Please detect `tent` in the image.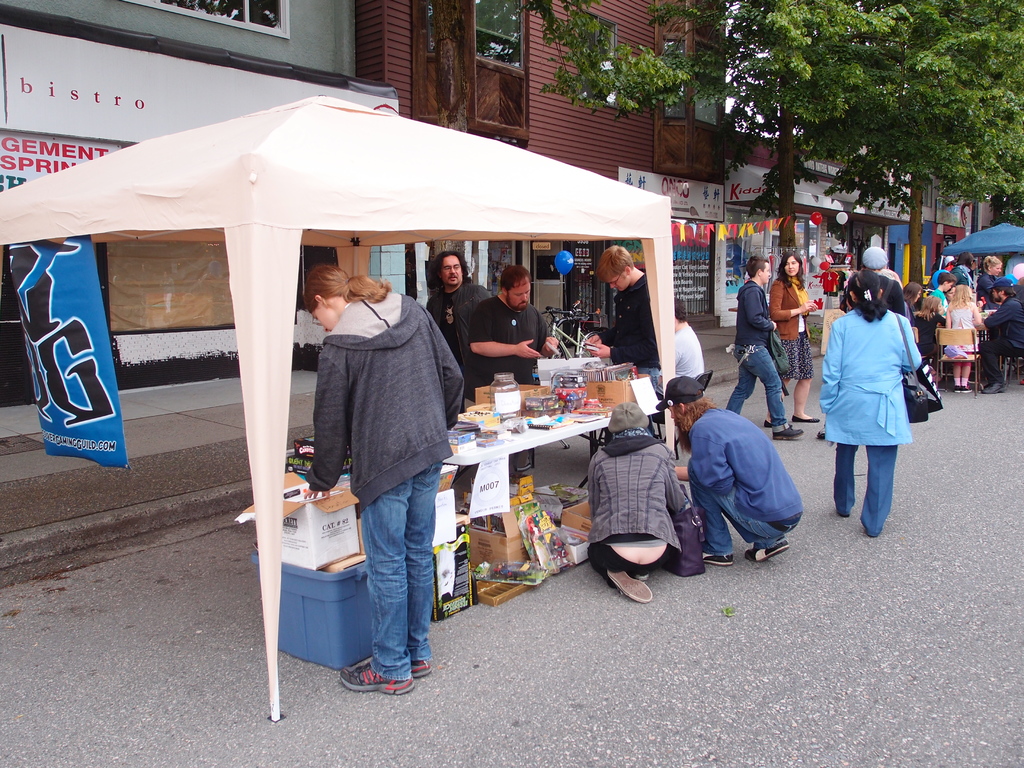
pyautogui.locateOnScreen(17, 84, 720, 582).
